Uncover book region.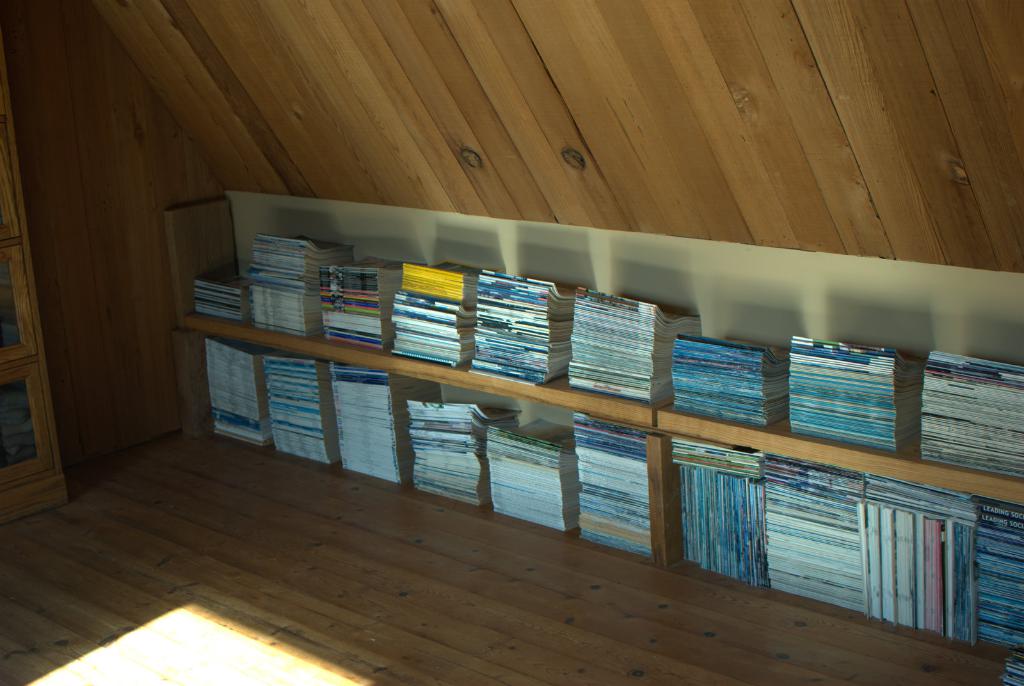
Uncovered: [left=792, top=331, right=925, bottom=361].
